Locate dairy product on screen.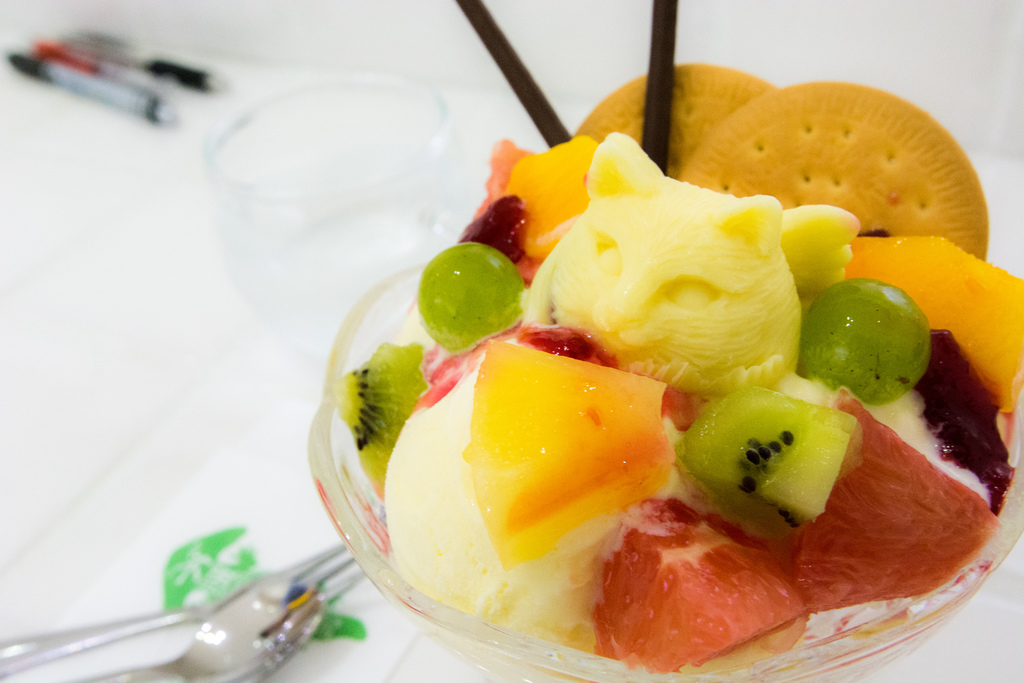
On screen at 377,336,700,652.
